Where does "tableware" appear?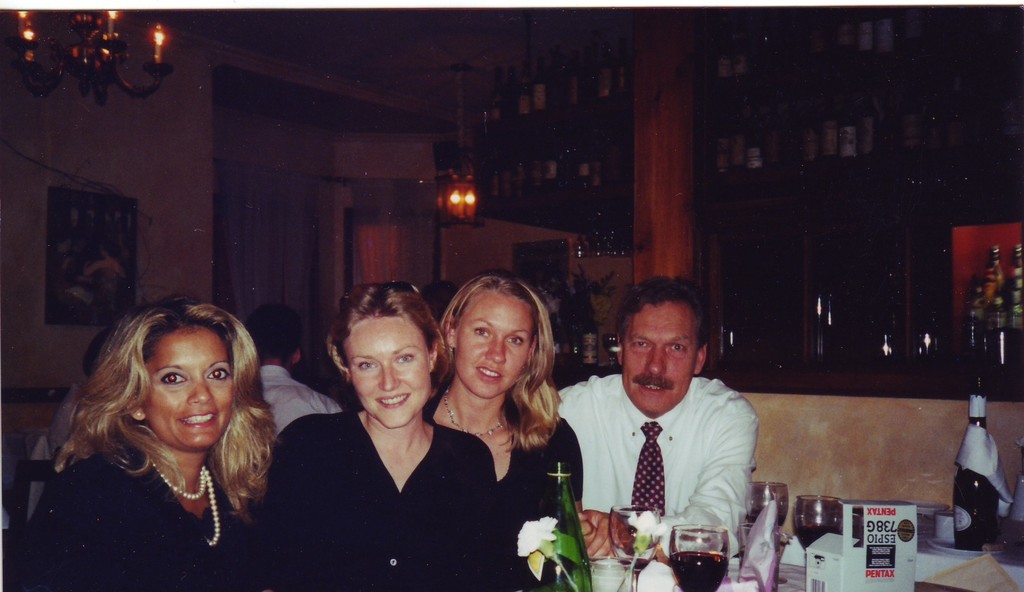
Appears at Rect(932, 537, 1004, 552).
